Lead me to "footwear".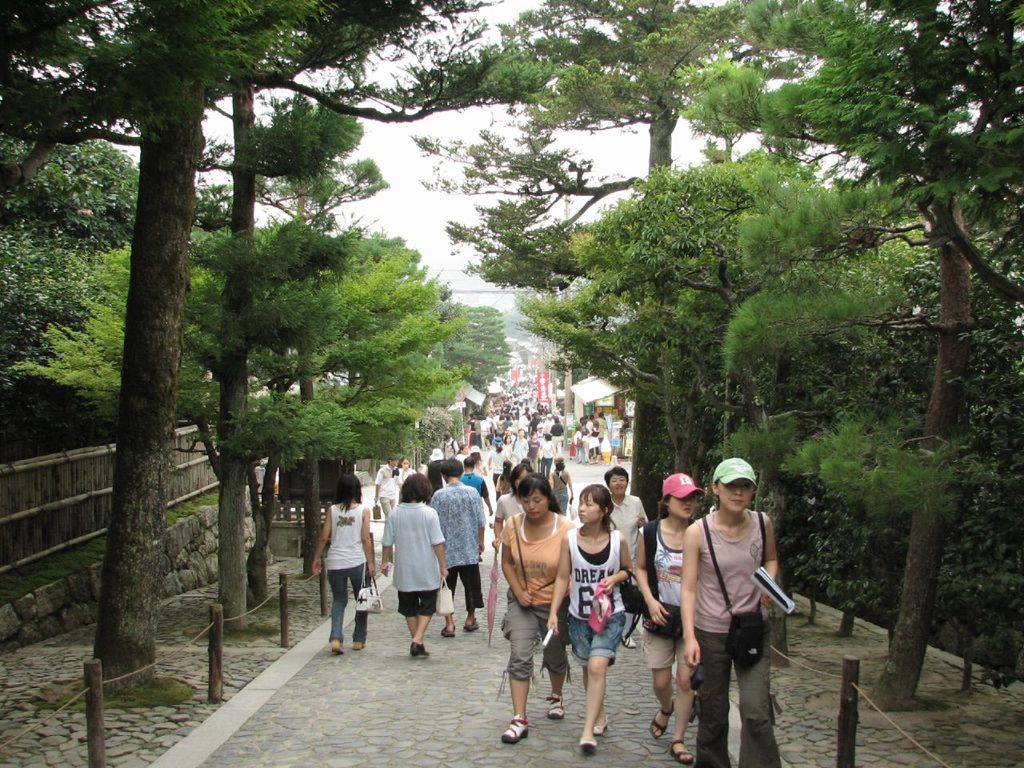
Lead to x1=658 y1=708 x2=678 y2=742.
